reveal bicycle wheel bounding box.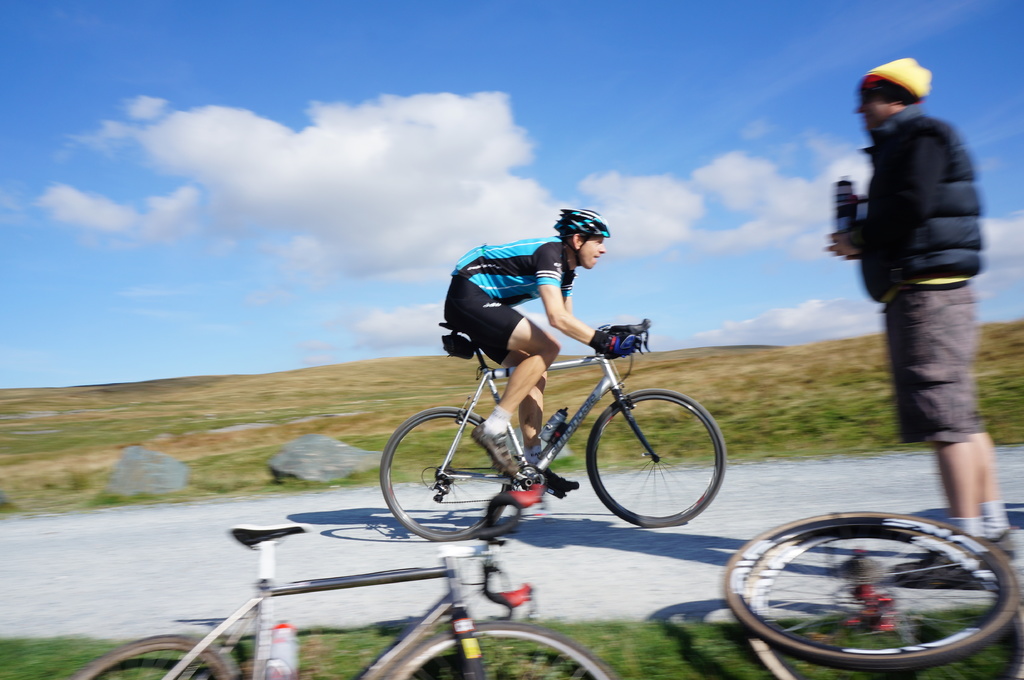
Revealed: 742 528 1023 679.
